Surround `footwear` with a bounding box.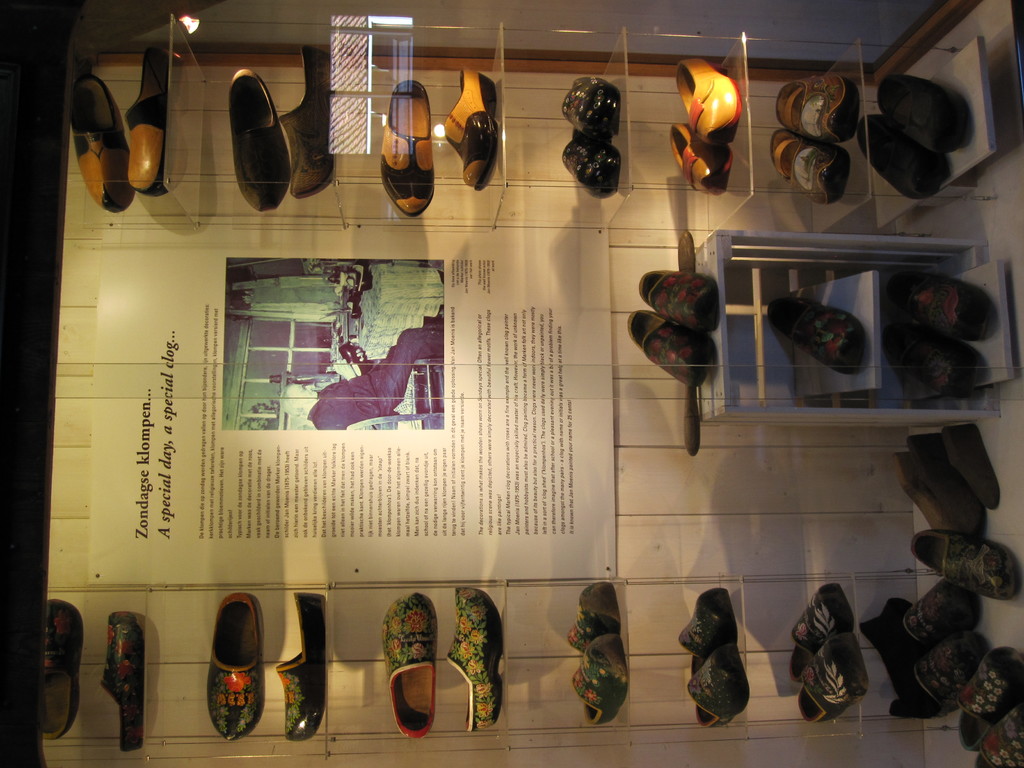
[668,123,737,200].
